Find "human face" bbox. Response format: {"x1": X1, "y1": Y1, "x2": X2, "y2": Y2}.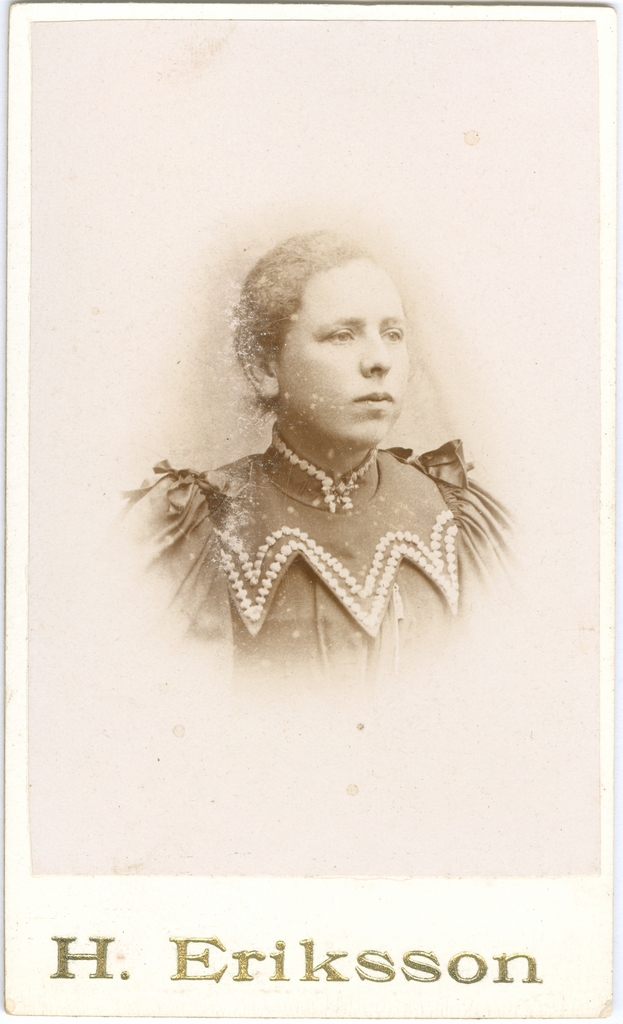
{"x1": 282, "y1": 259, "x2": 410, "y2": 445}.
